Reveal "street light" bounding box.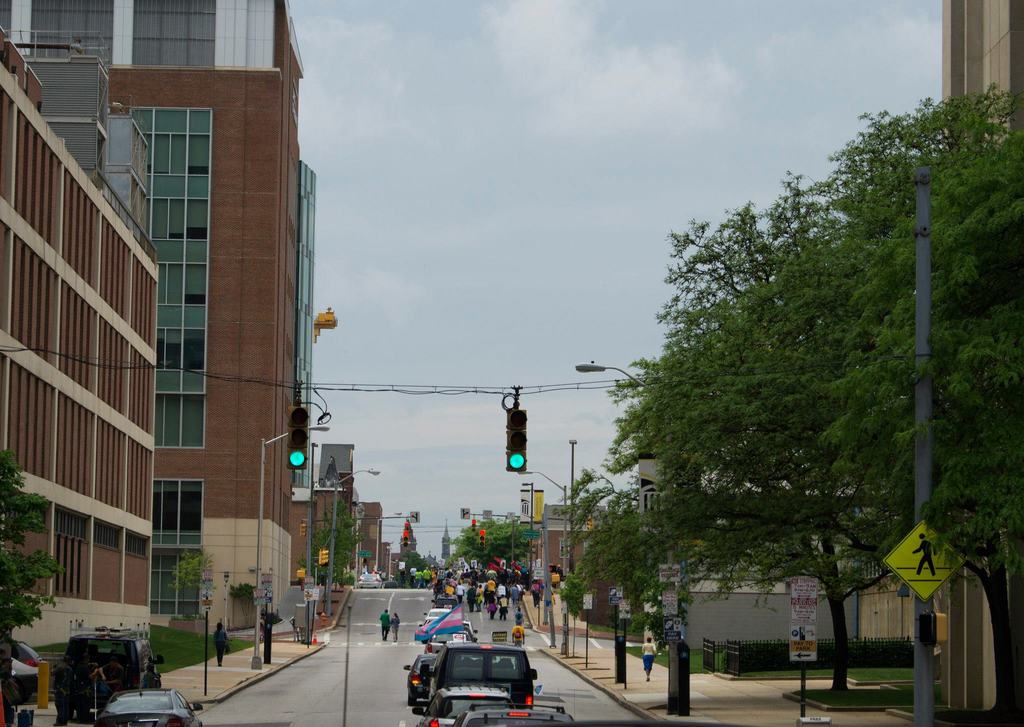
Revealed: bbox(311, 555, 321, 589).
